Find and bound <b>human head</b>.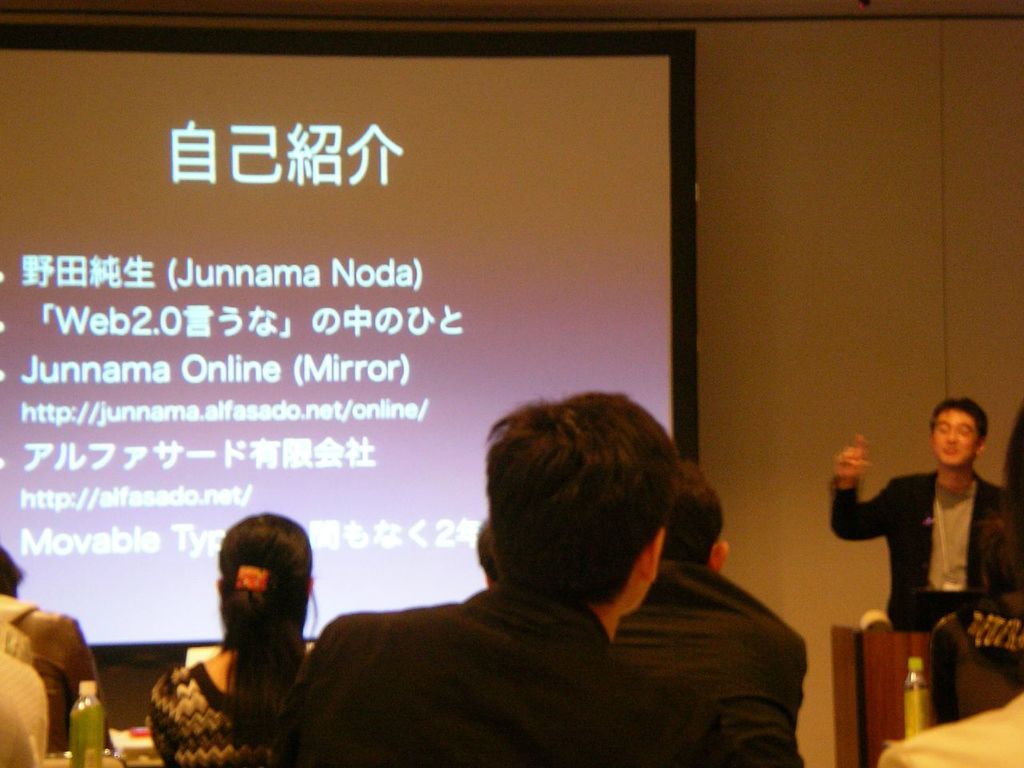
Bound: bbox=[661, 459, 730, 562].
